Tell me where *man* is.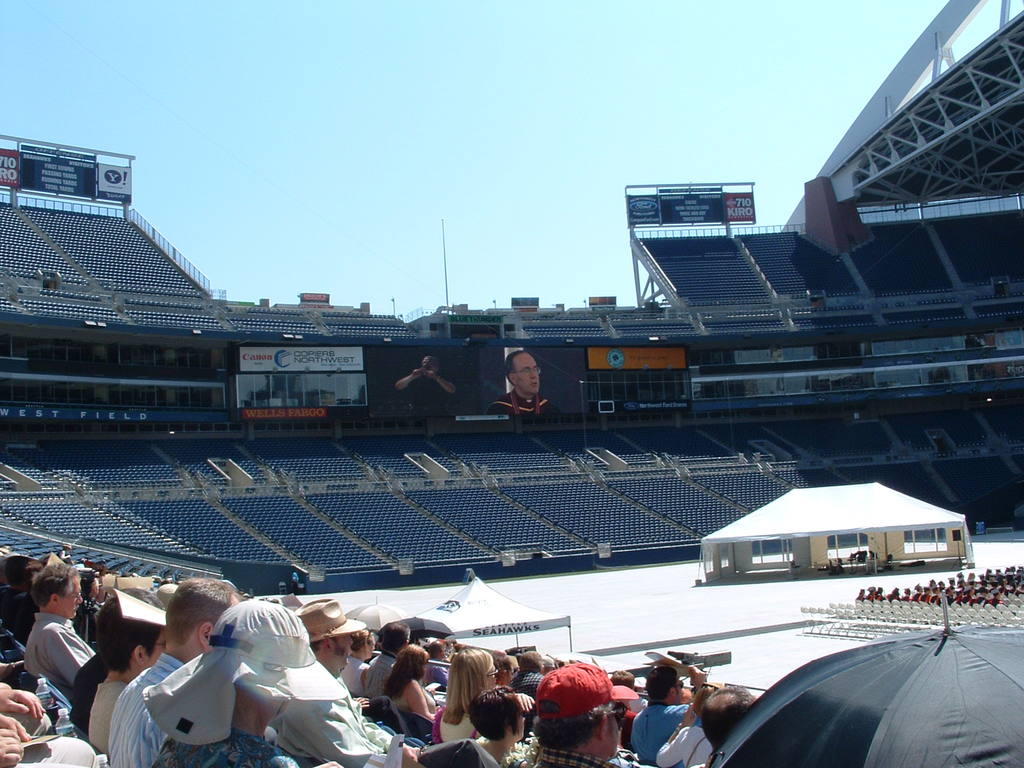
*man* is at 110 575 245 767.
